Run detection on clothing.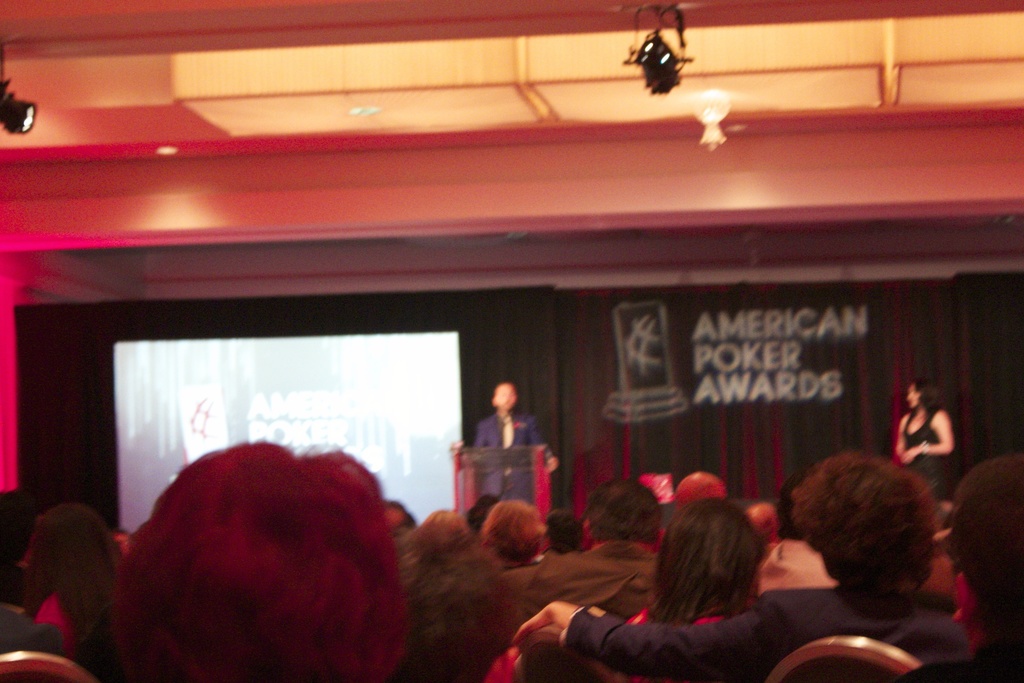
Result: 564/580/941/682.
